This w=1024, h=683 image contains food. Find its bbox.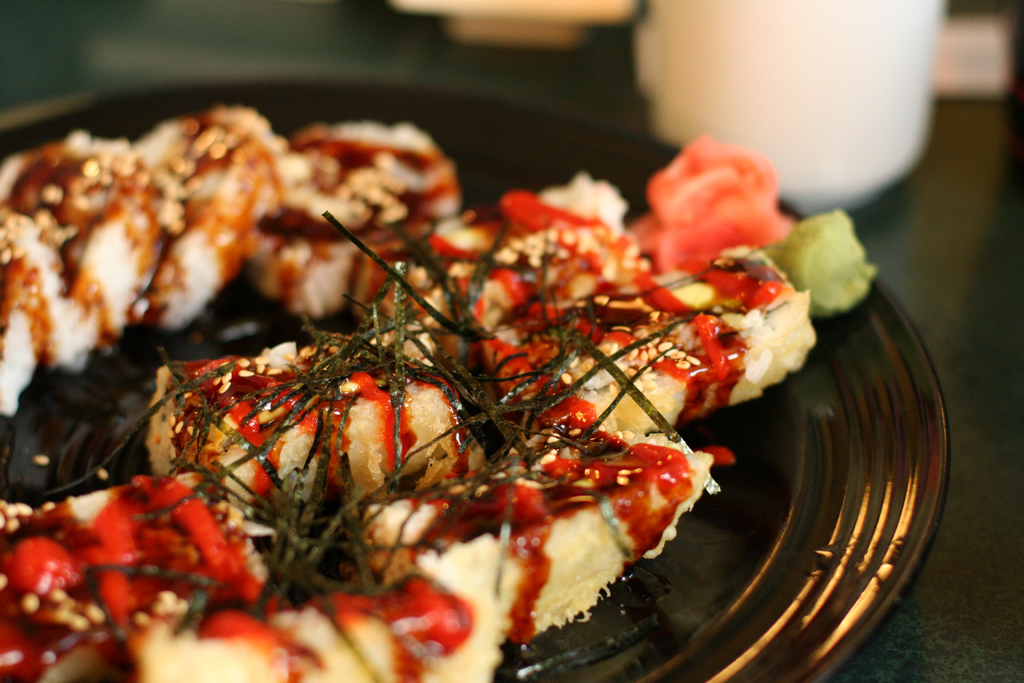
[2, 105, 872, 682].
